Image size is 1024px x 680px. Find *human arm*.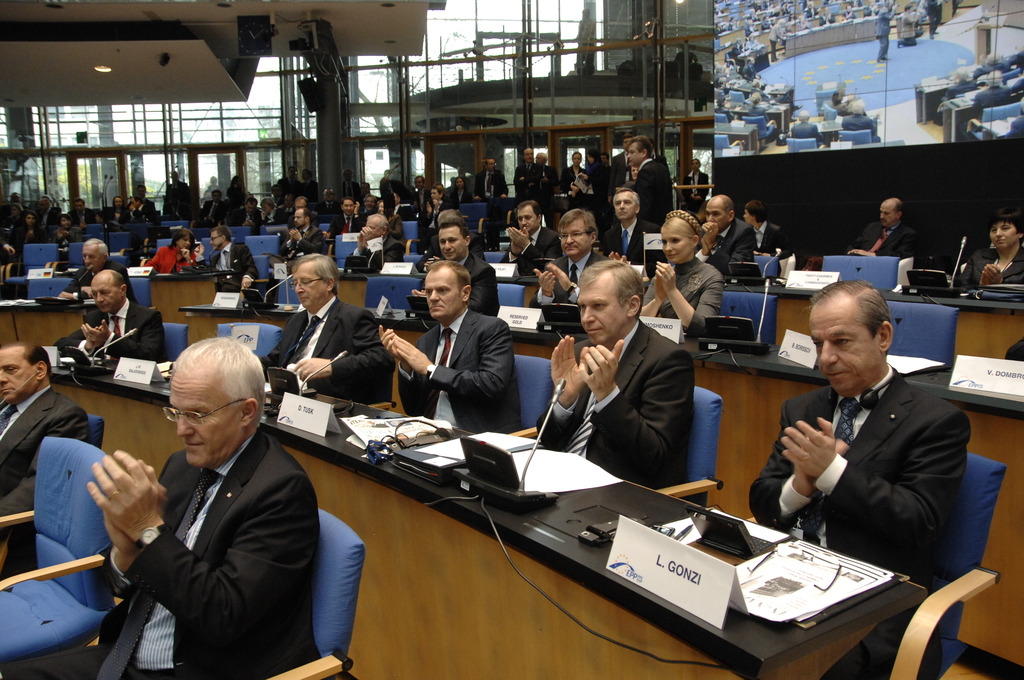
bbox=(84, 449, 312, 642).
